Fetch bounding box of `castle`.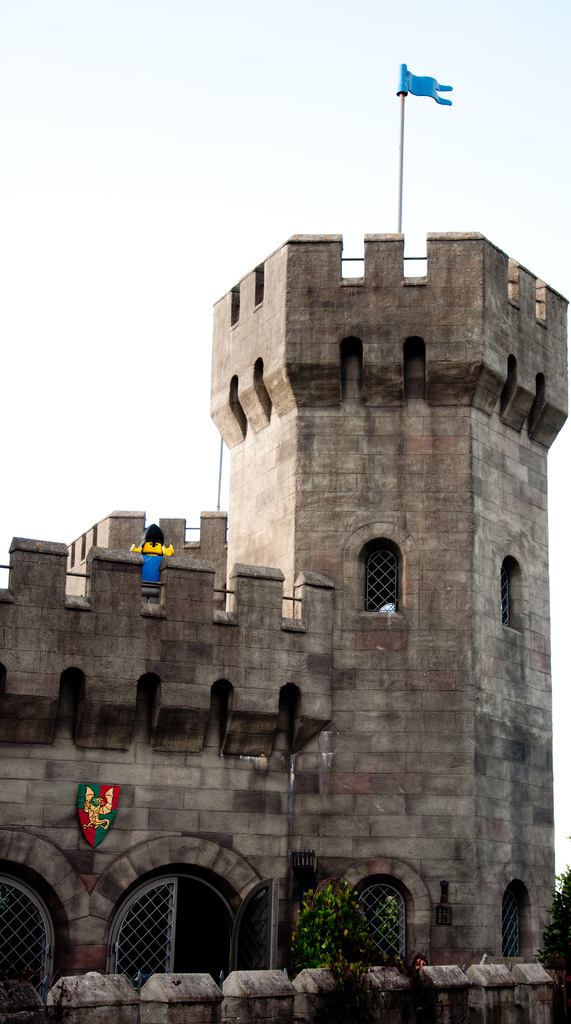
Bbox: 32:108:570:1023.
